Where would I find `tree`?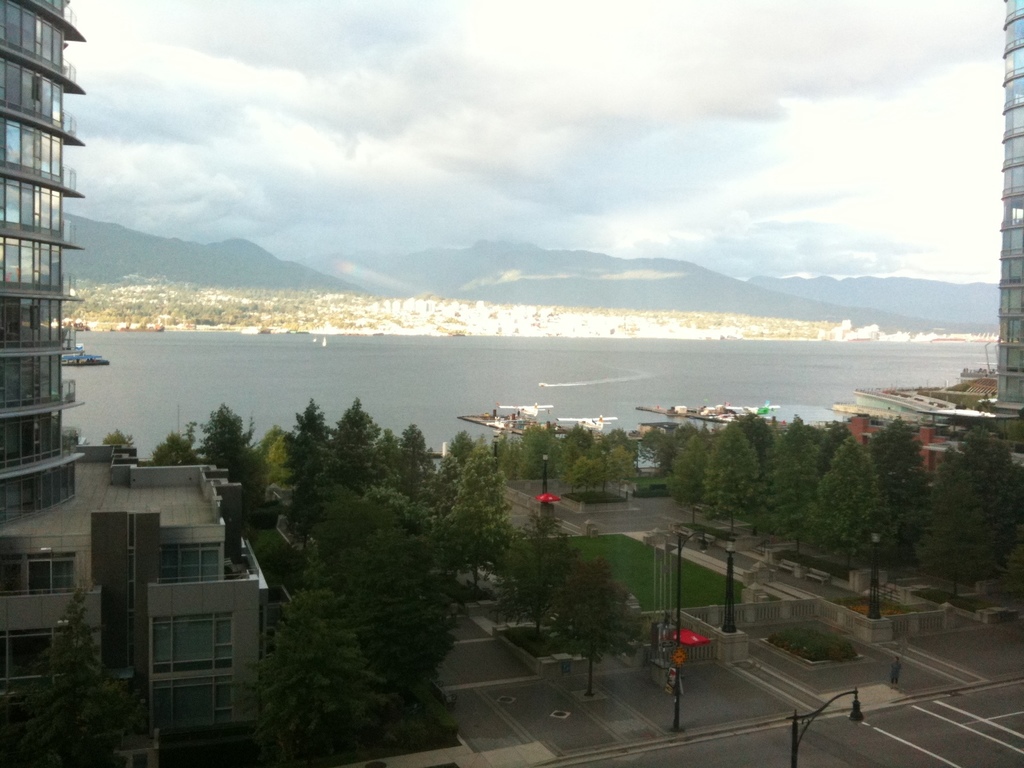
At rect(705, 417, 768, 540).
